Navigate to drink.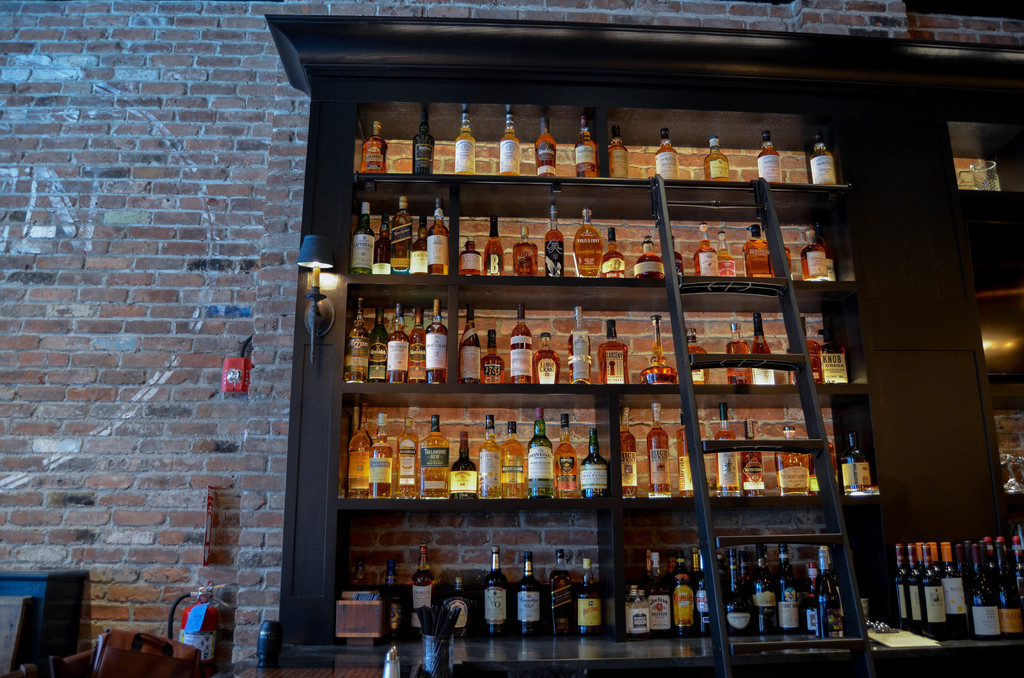
Navigation target: detection(687, 330, 703, 382).
